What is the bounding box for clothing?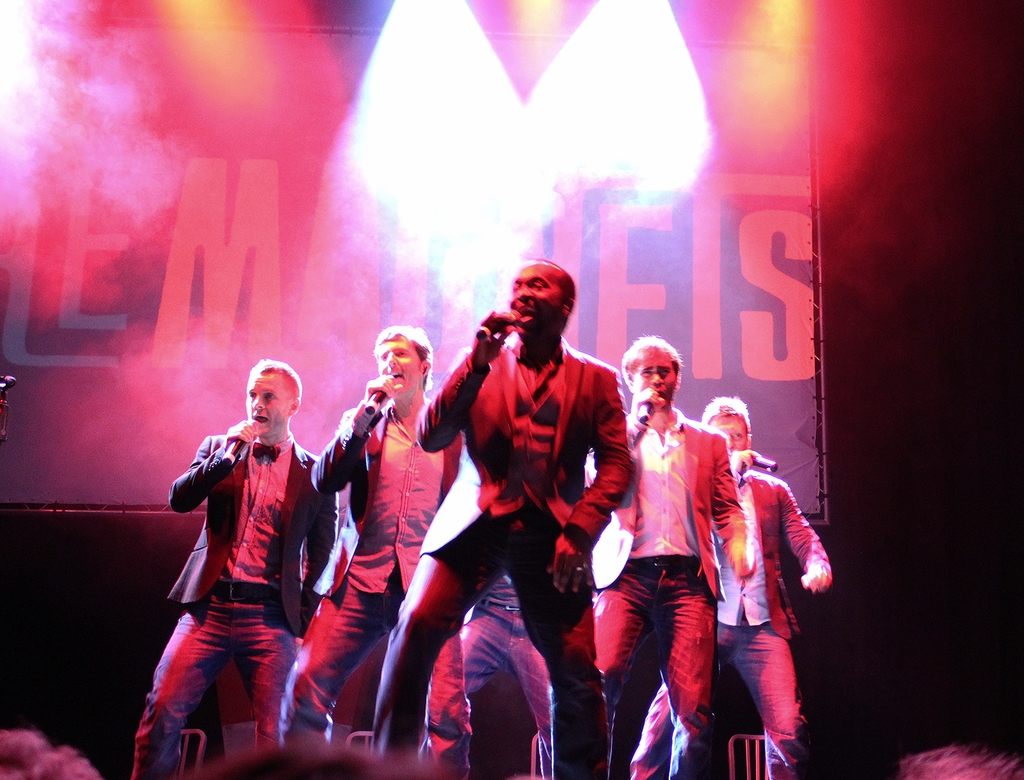
415:332:634:557.
